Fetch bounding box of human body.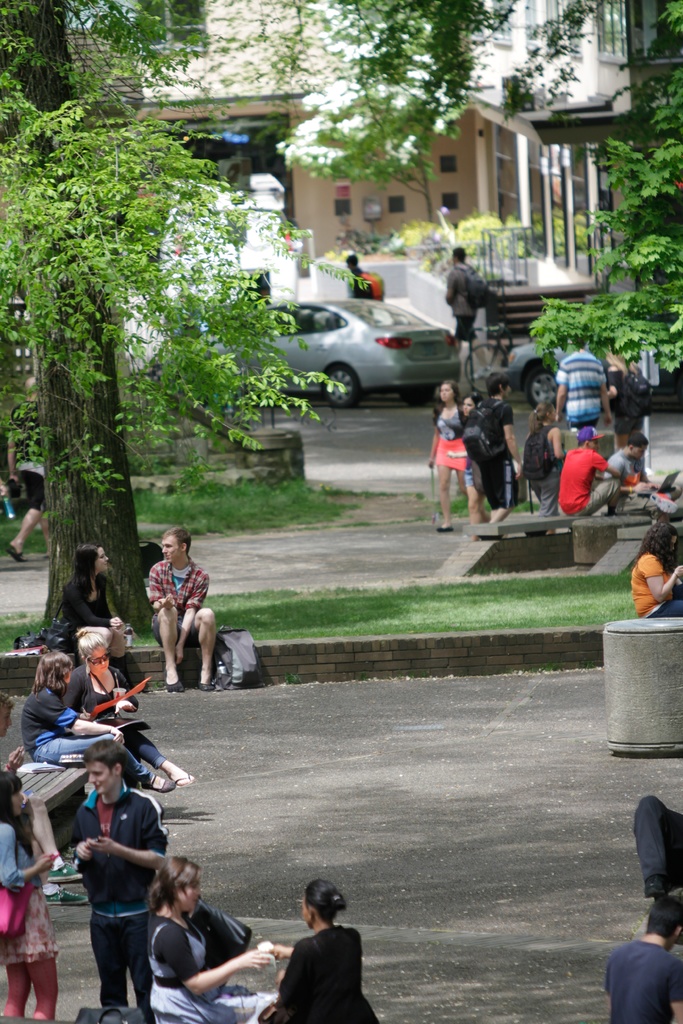
Bbox: (271, 890, 370, 1017).
